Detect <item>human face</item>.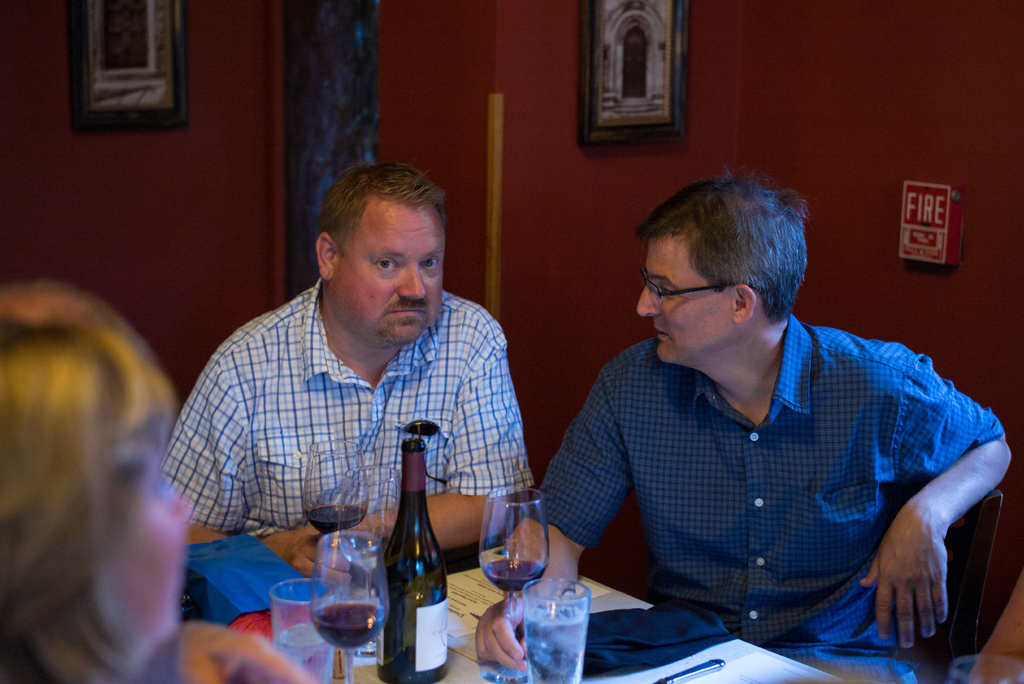
Detected at <bbox>636, 230, 733, 360</bbox>.
